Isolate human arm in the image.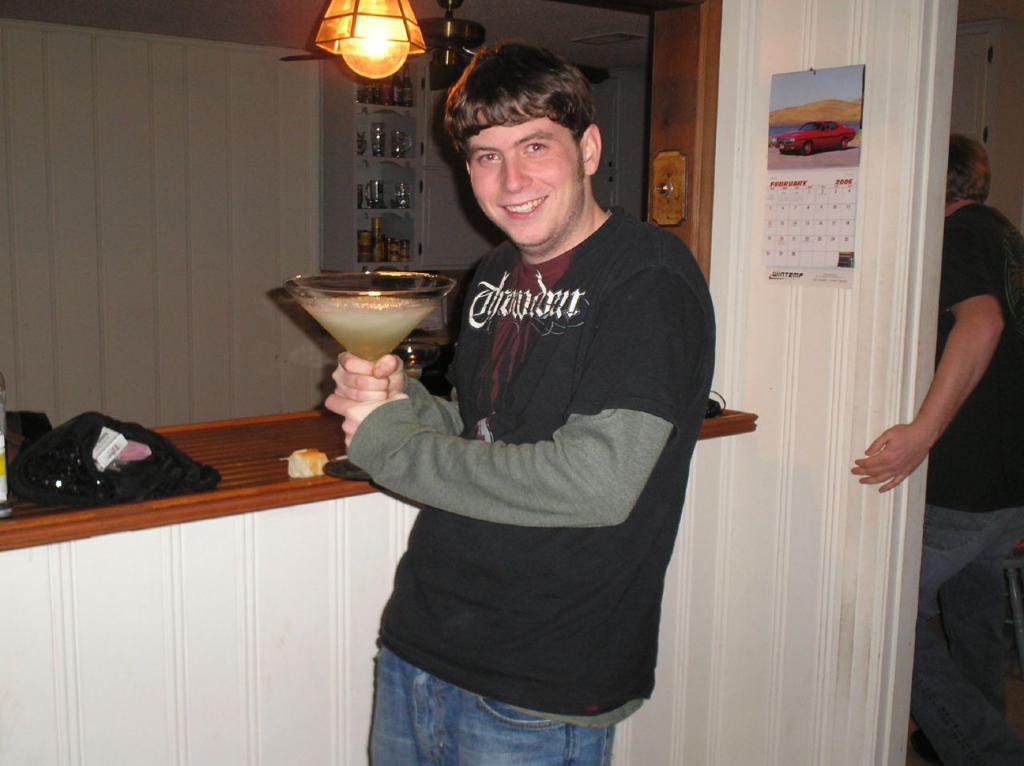
Isolated region: <bbox>890, 272, 998, 515</bbox>.
